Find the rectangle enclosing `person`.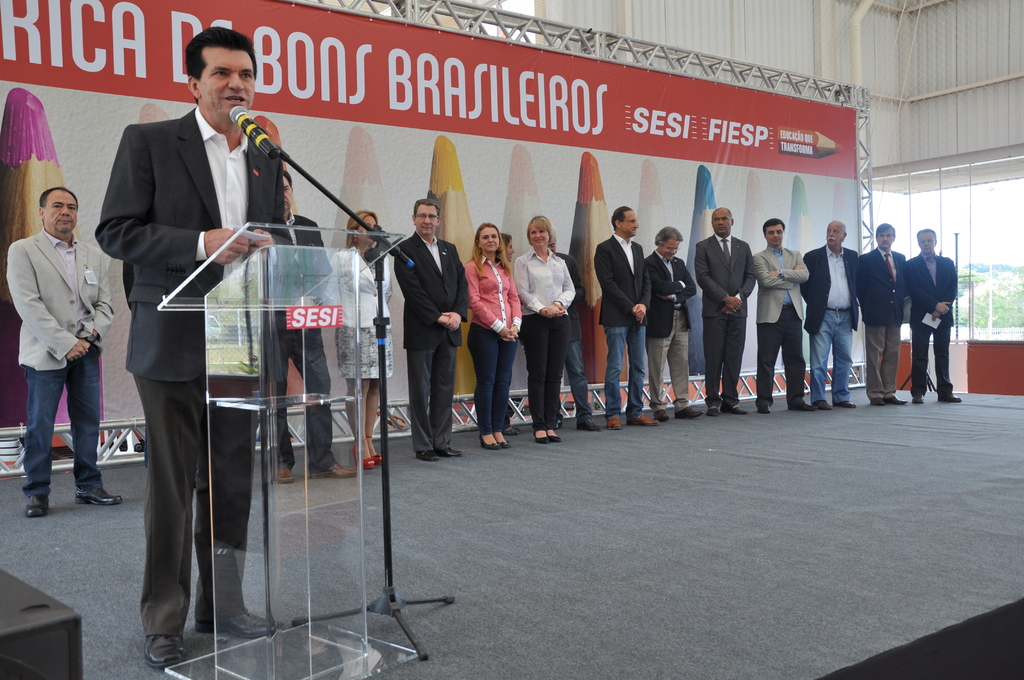
(x1=755, y1=217, x2=817, y2=410).
